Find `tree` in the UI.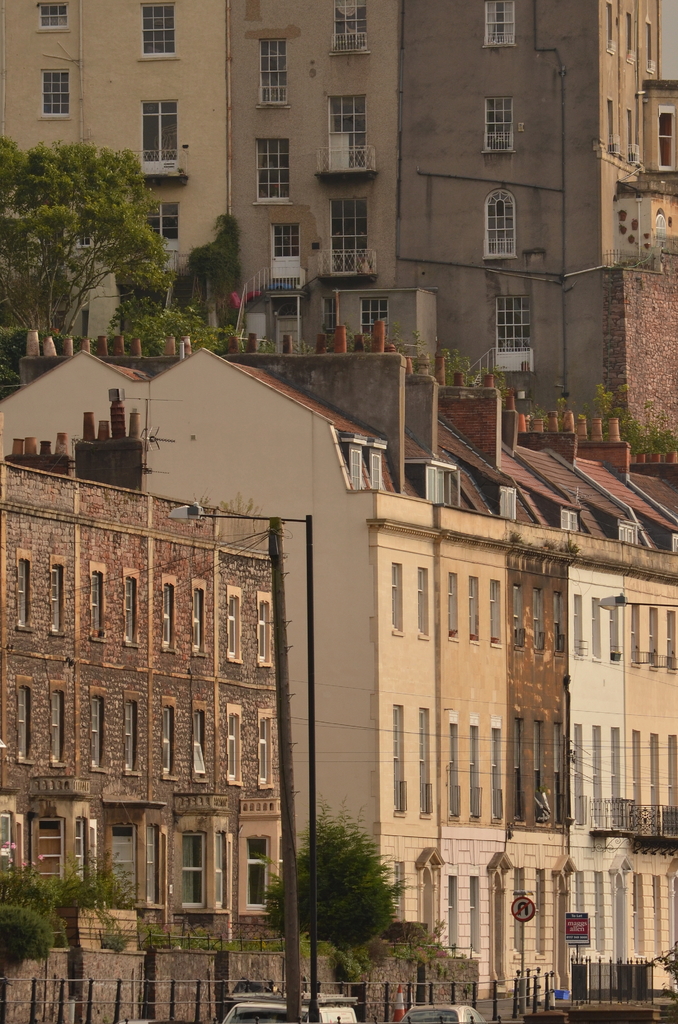
UI element at pyautogui.locateOnScreen(187, 202, 241, 316).
